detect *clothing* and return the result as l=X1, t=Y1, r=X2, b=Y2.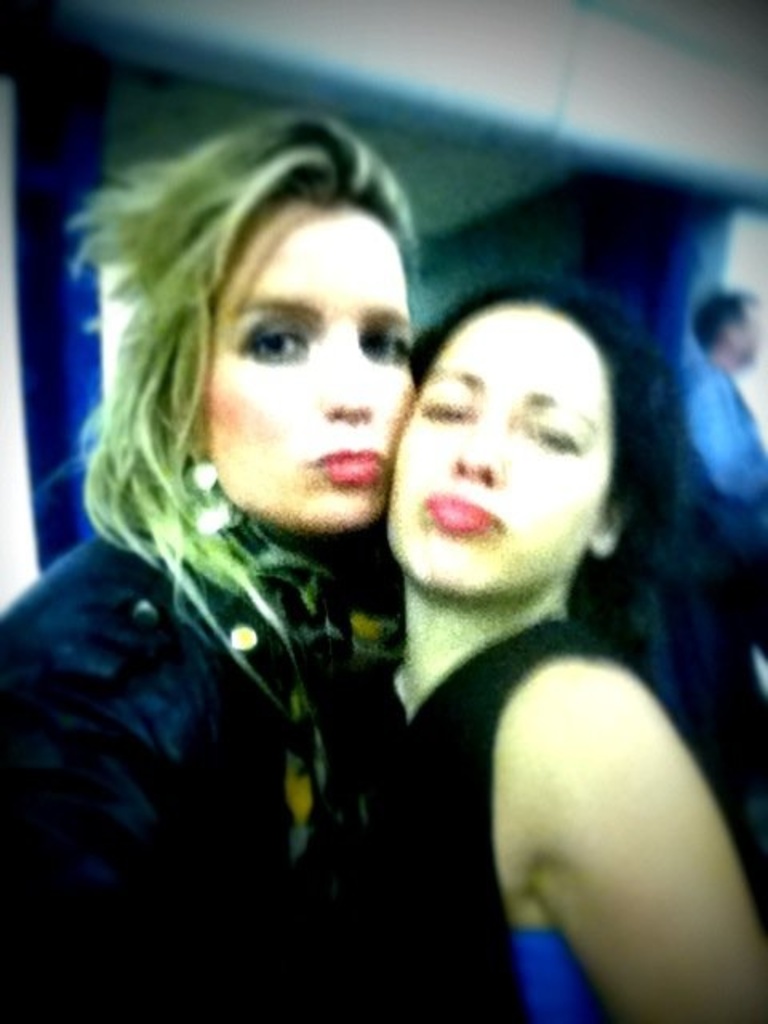
l=645, t=354, r=766, b=822.
